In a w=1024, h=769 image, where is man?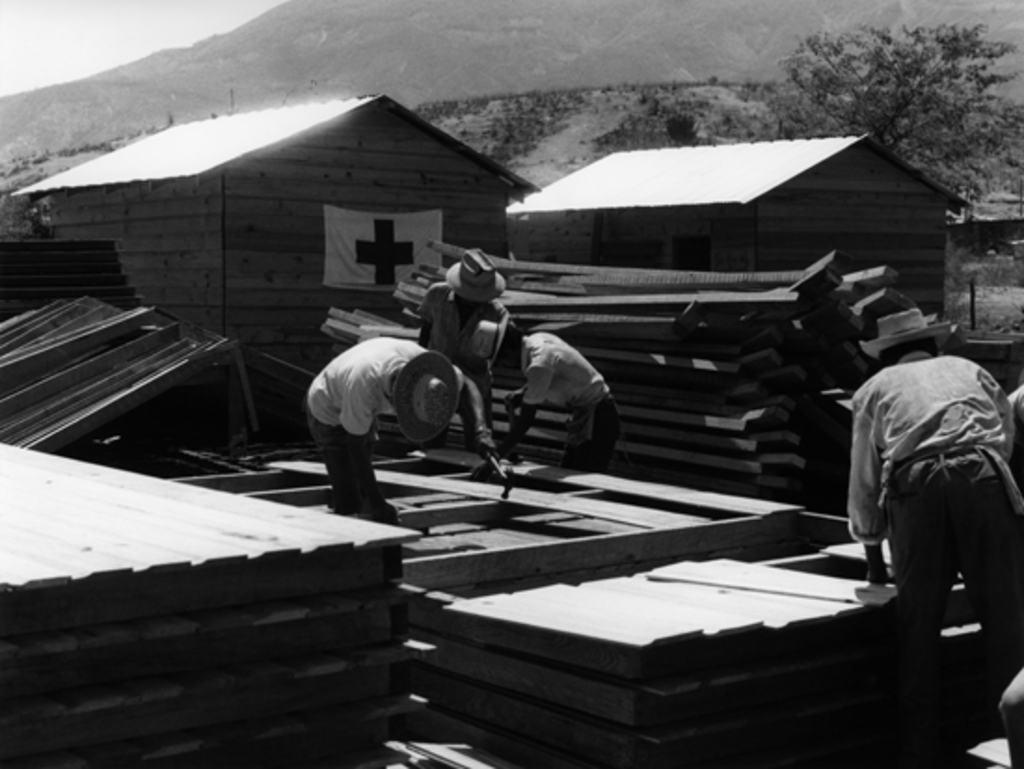
<box>823,317,1018,683</box>.
